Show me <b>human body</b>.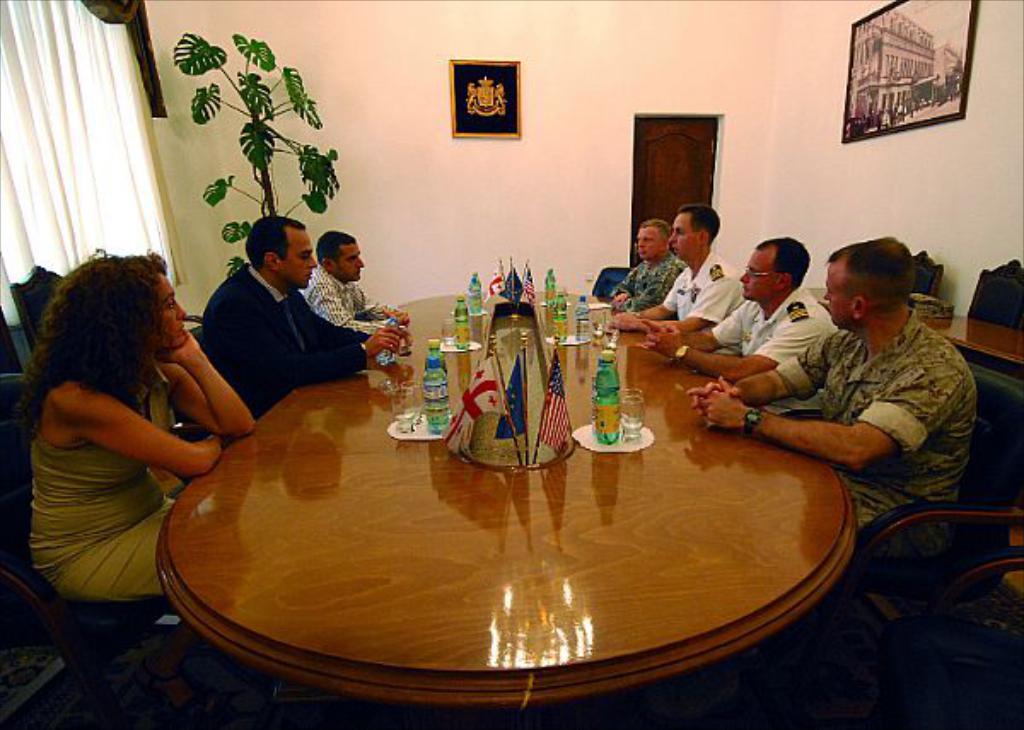
<b>human body</b> is here: (608, 249, 676, 309).
